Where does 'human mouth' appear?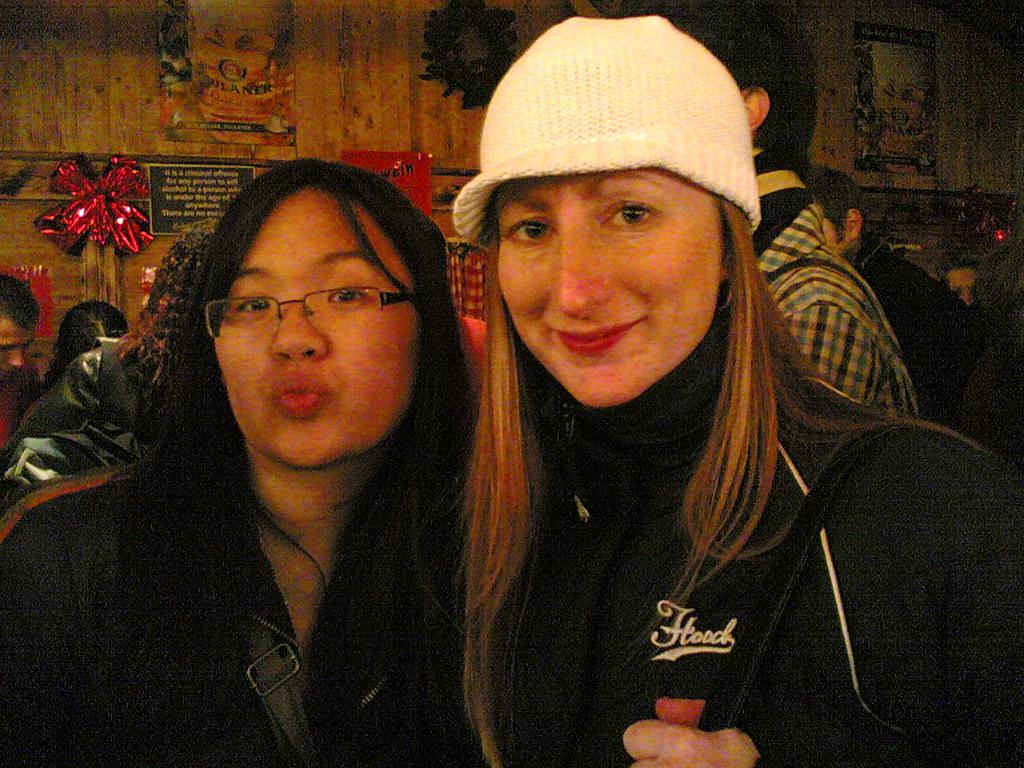
Appears at {"x1": 555, "y1": 318, "x2": 643, "y2": 357}.
